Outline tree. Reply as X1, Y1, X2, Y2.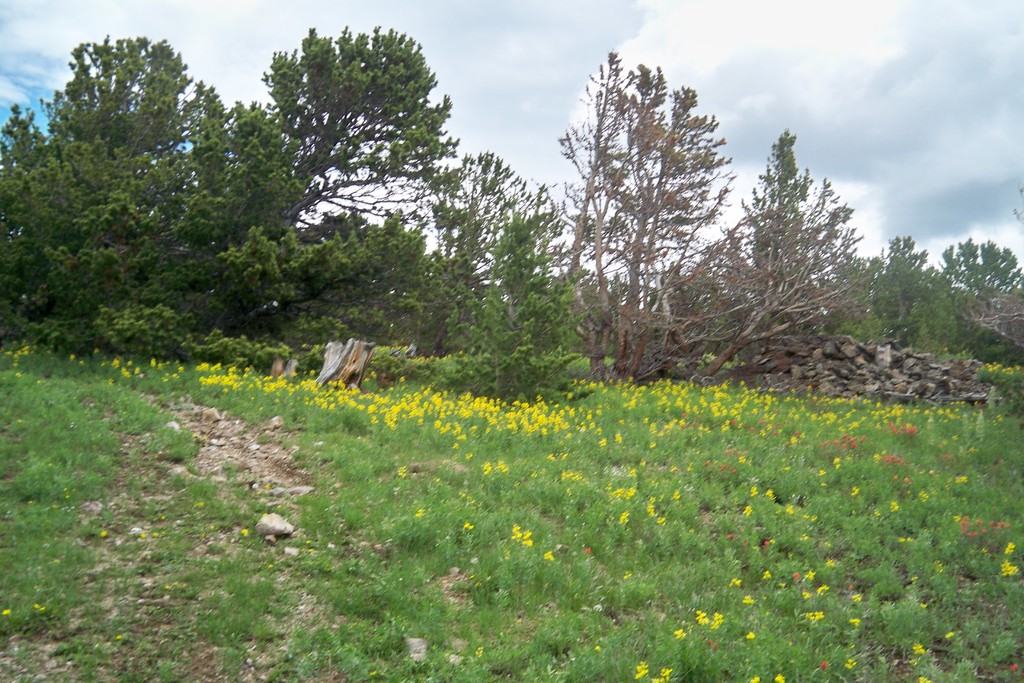
293, 153, 588, 412.
